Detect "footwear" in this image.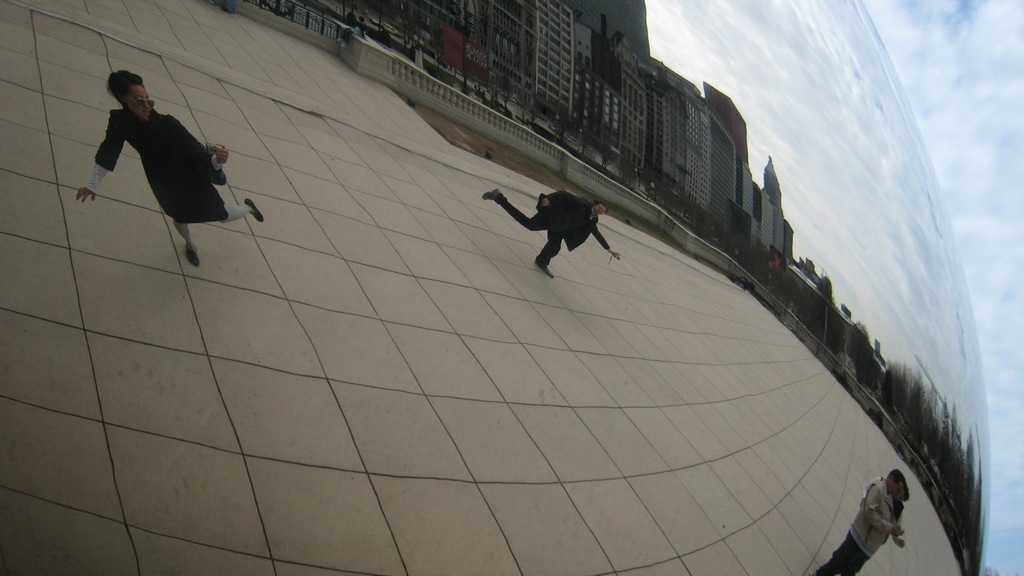
Detection: box=[186, 246, 201, 266].
